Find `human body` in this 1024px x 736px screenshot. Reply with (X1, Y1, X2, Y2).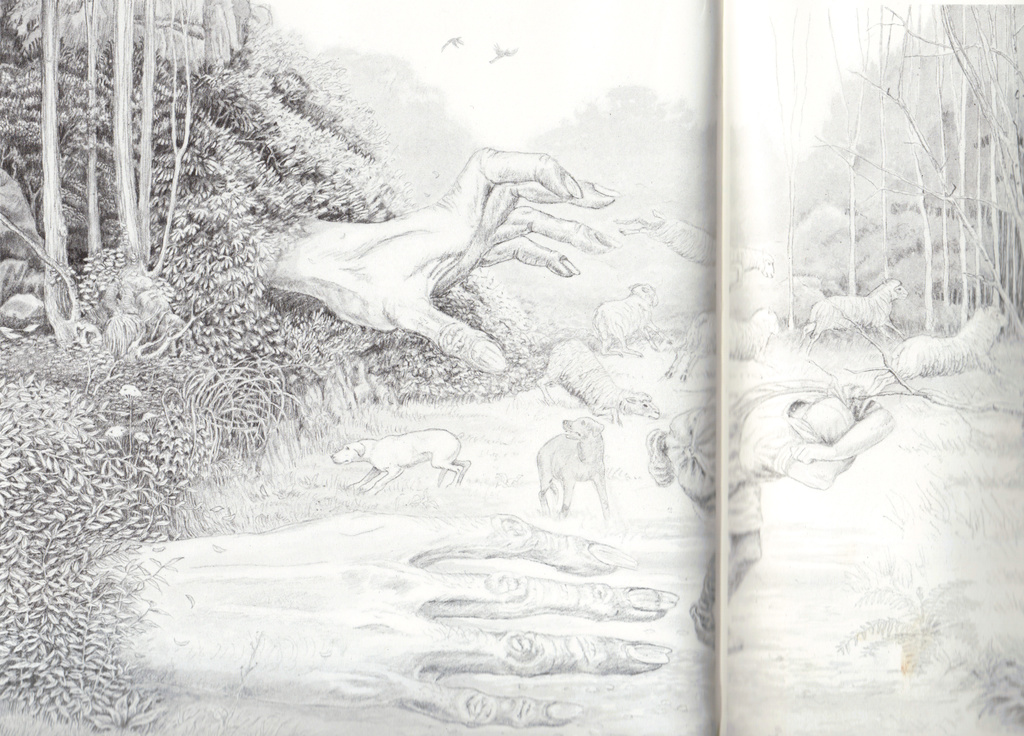
(645, 381, 890, 649).
